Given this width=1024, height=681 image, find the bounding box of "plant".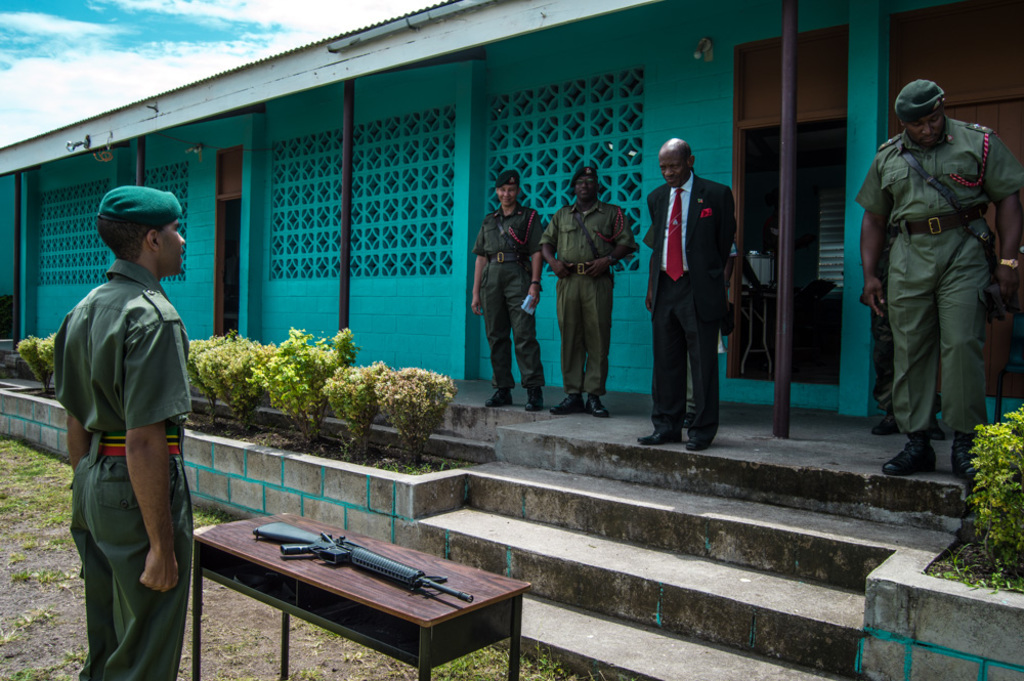
left=965, top=394, right=1023, bottom=581.
